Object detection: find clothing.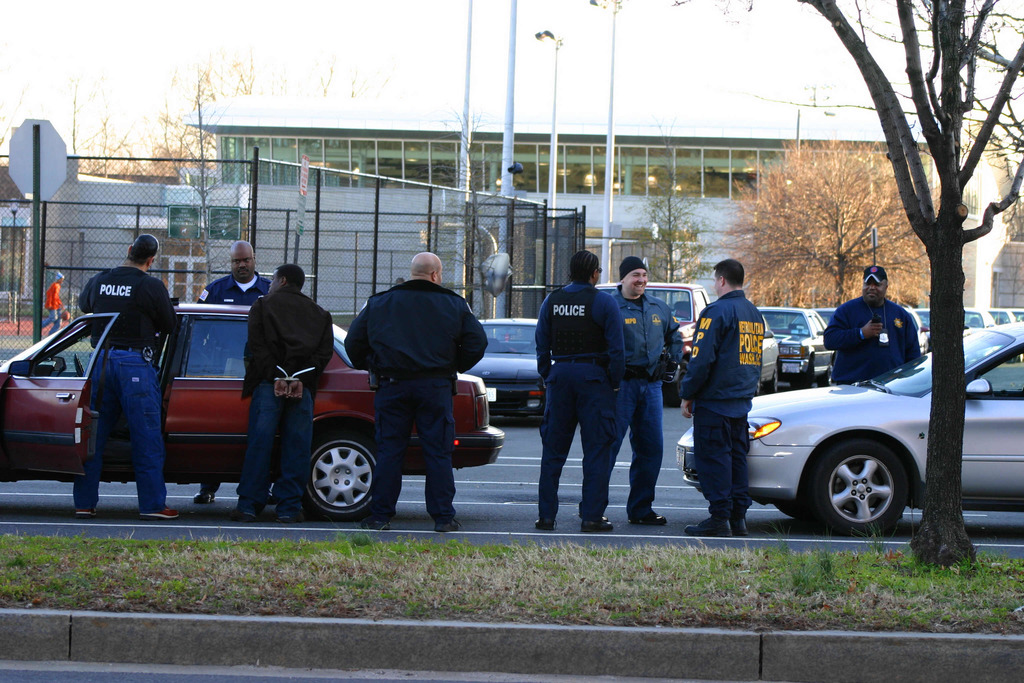
Rect(819, 288, 921, 389).
